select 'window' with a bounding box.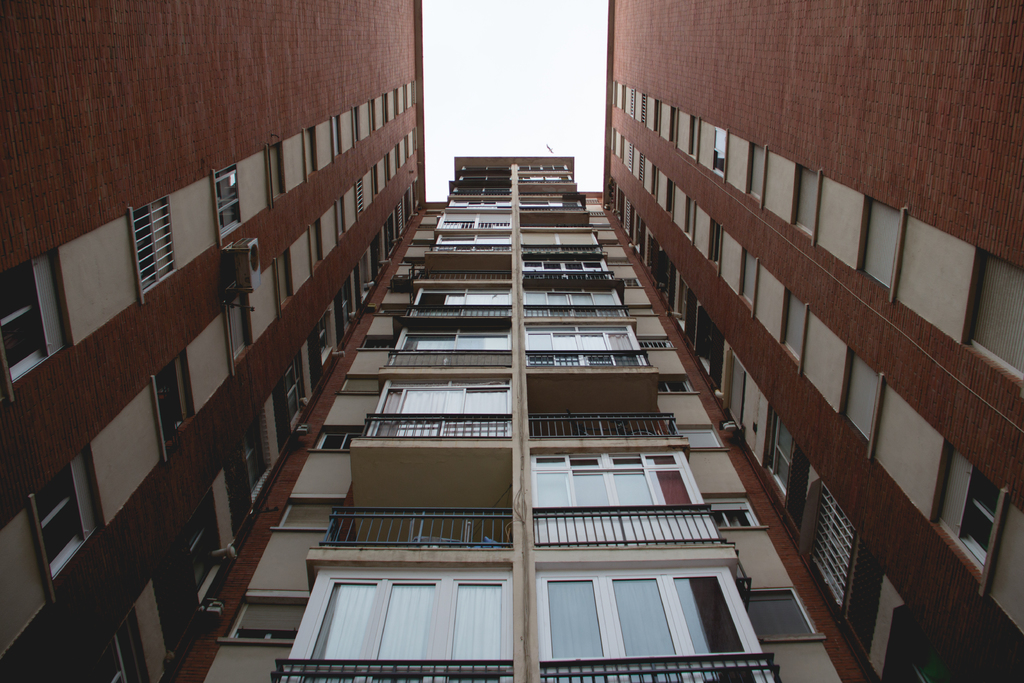
{"left": 281, "top": 559, "right": 507, "bottom": 680}.
